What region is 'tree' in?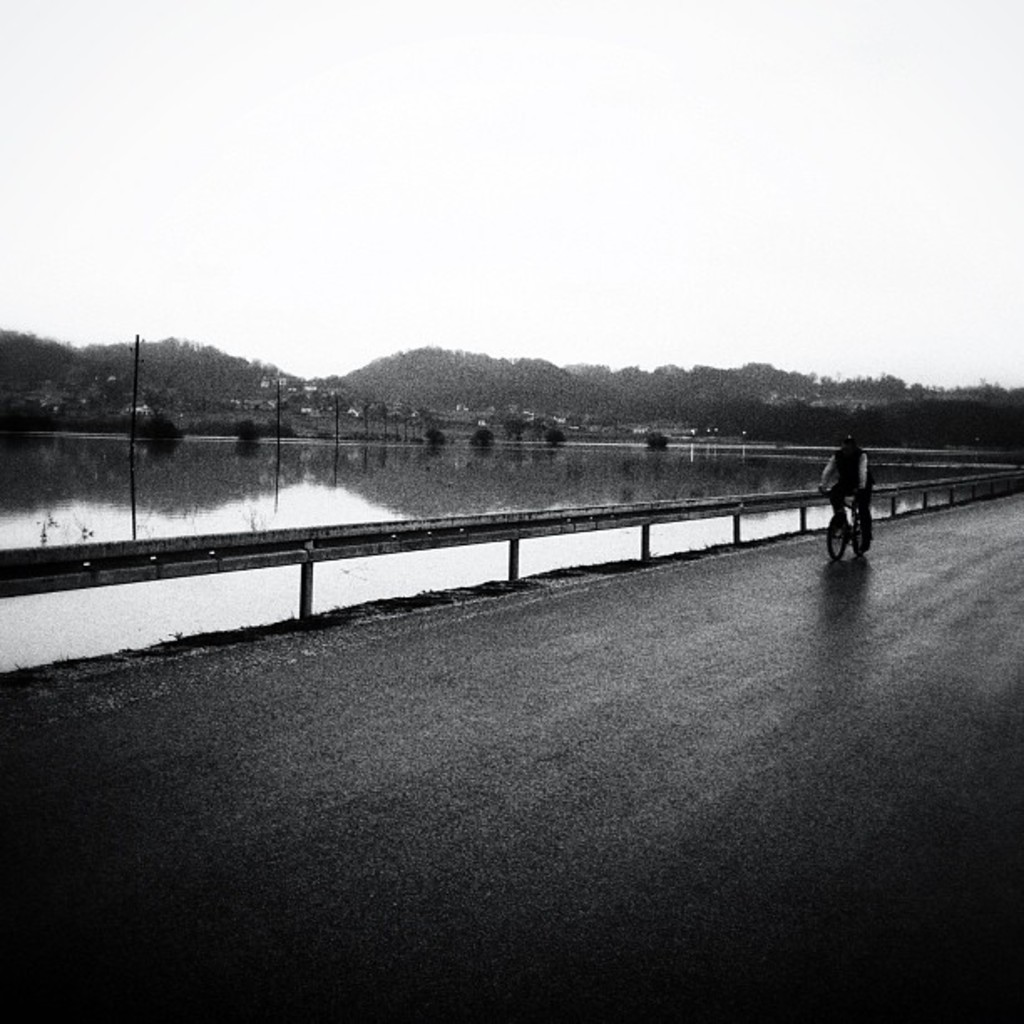
pyautogui.locateOnScreen(343, 338, 1022, 460).
